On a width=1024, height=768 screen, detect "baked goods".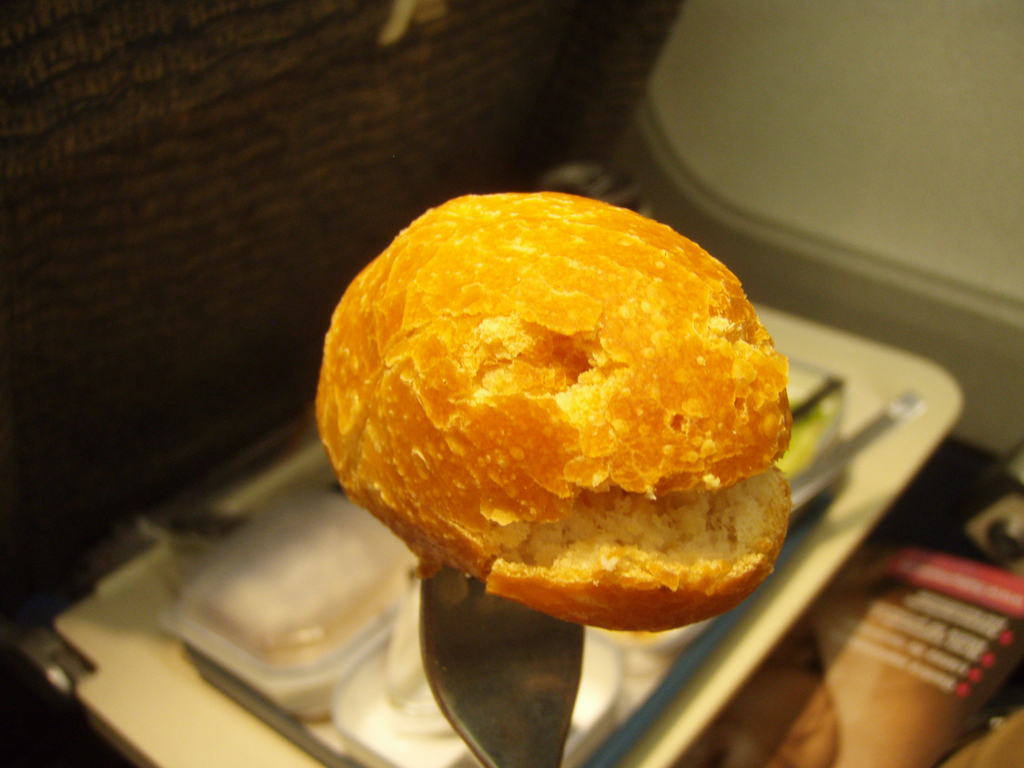
<box>312,189,794,636</box>.
